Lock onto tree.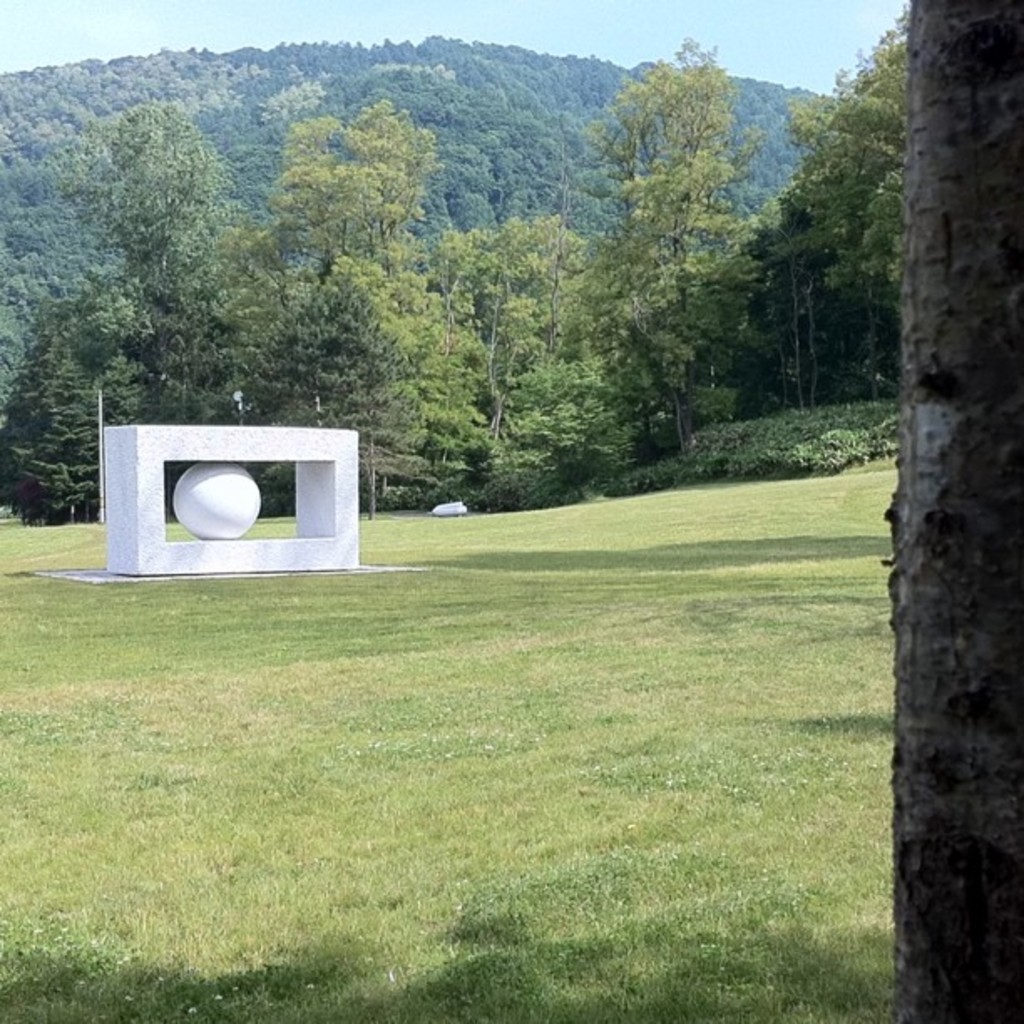
Locked: bbox=(258, 104, 438, 271).
